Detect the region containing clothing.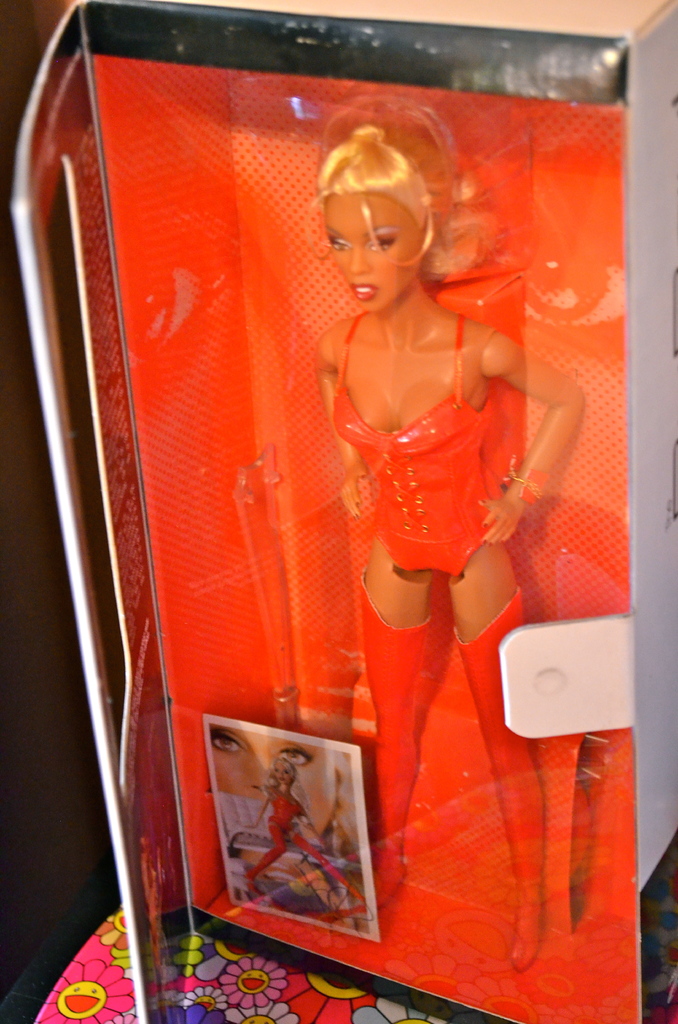
box=[332, 317, 467, 573].
